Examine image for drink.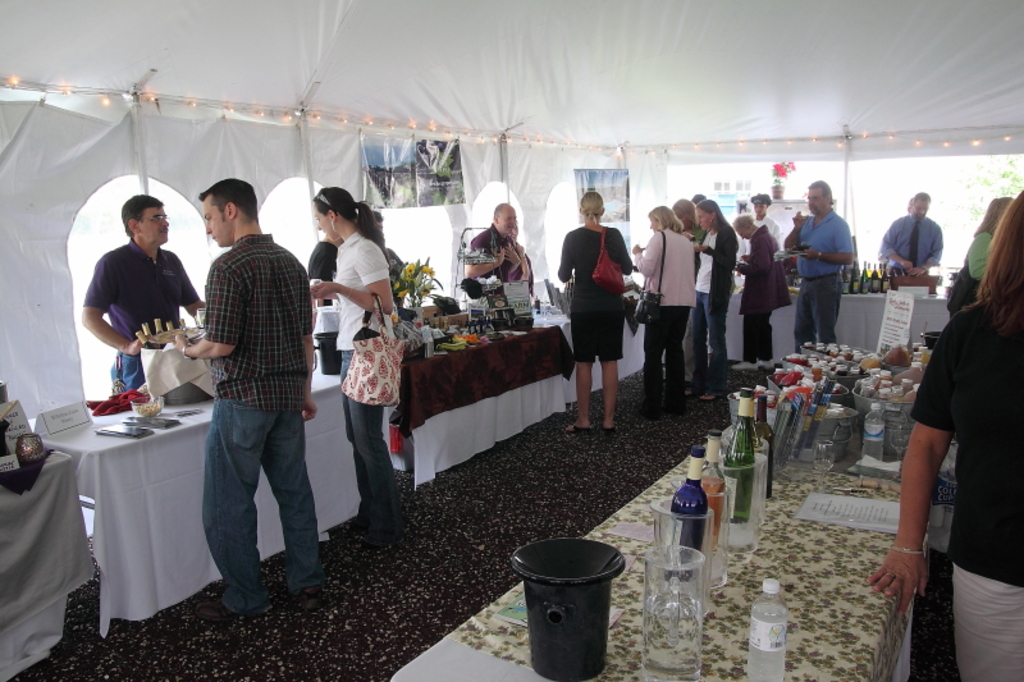
Examination result: x1=701 y1=426 x2=727 y2=553.
